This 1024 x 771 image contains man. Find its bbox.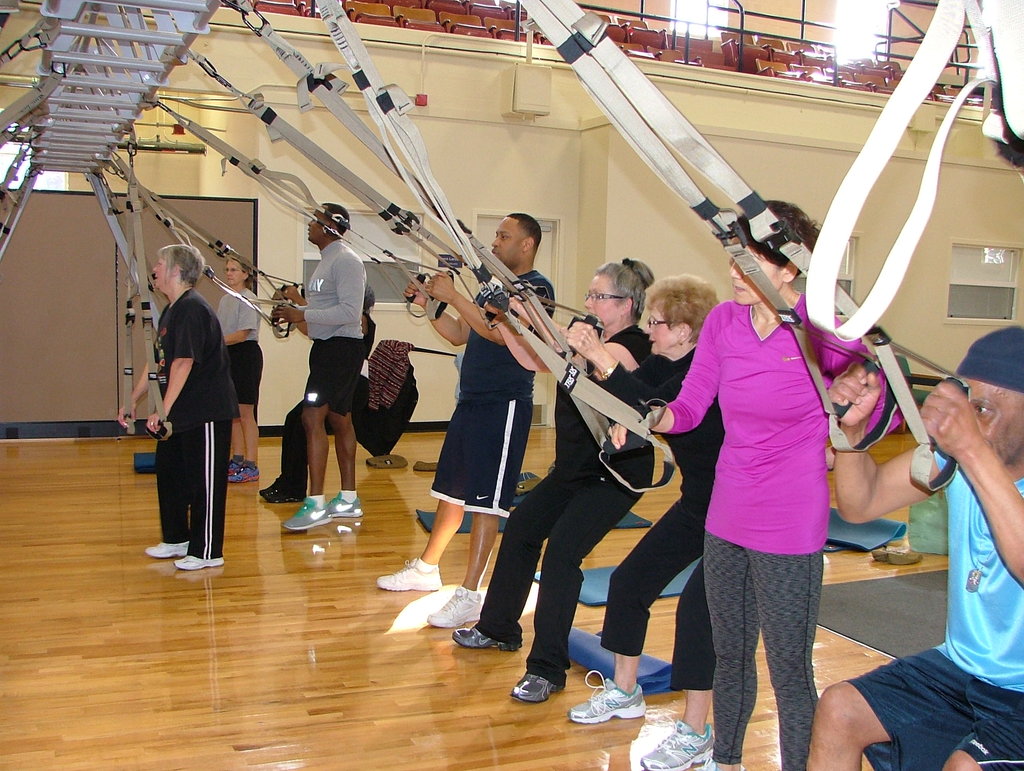
[left=804, top=321, right=1023, bottom=770].
